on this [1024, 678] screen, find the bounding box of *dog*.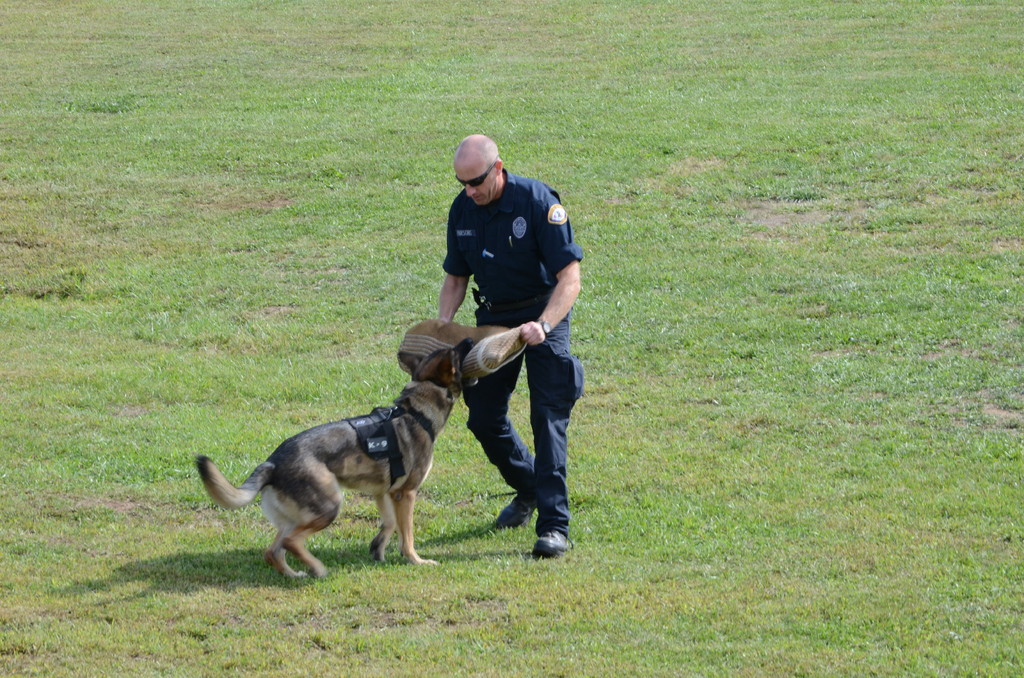
Bounding box: (191, 337, 475, 580).
